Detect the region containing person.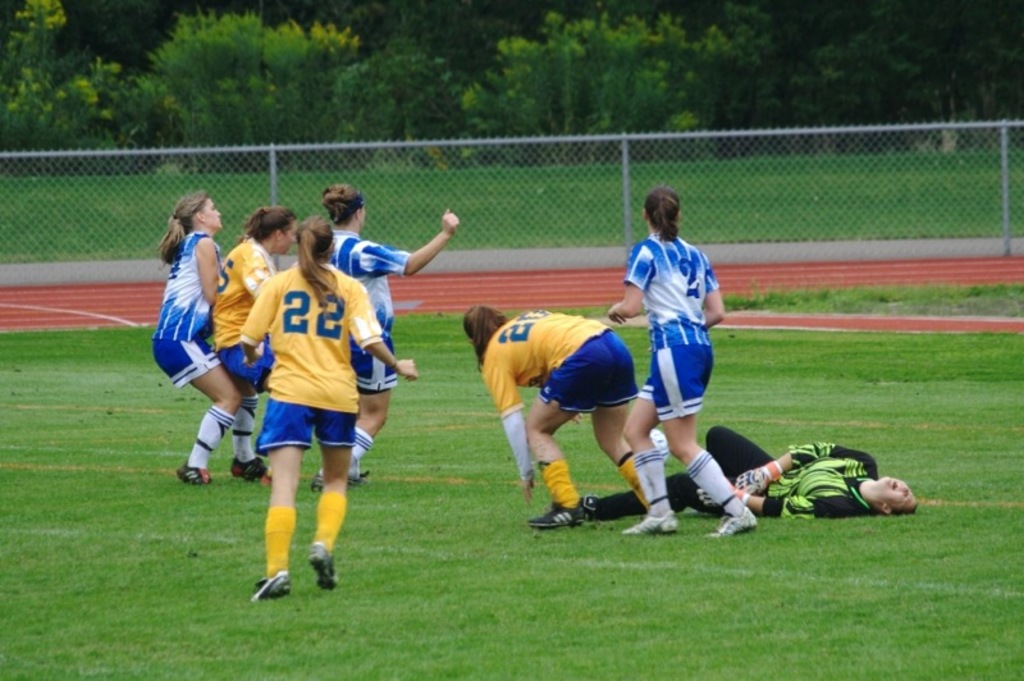
BBox(605, 189, 753, 511).
